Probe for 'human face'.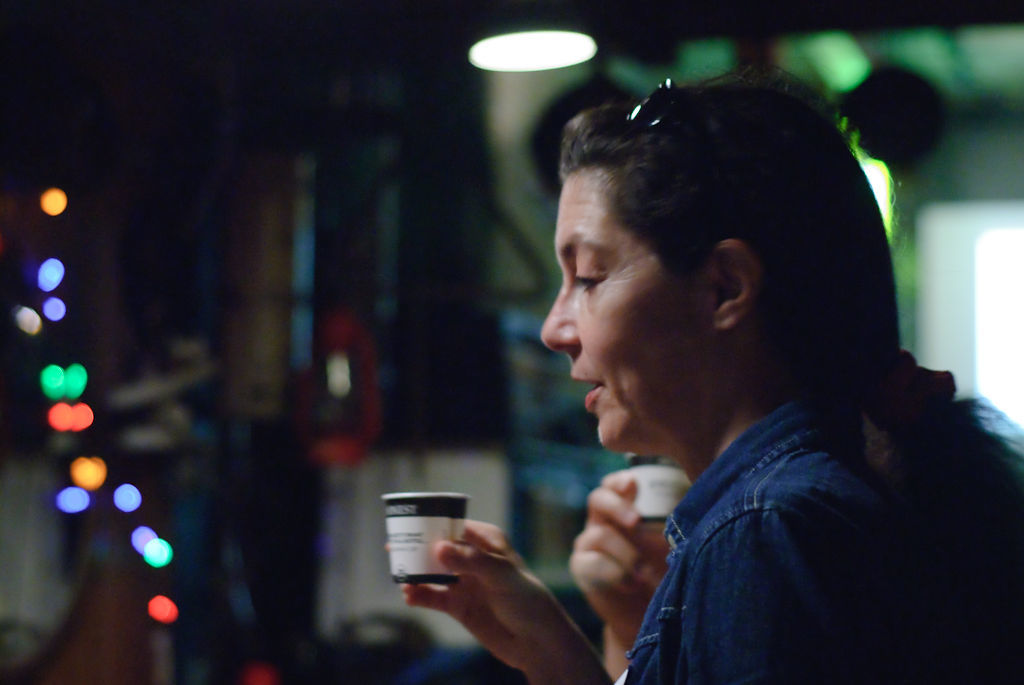
Probe result: 543:172:708:445.
